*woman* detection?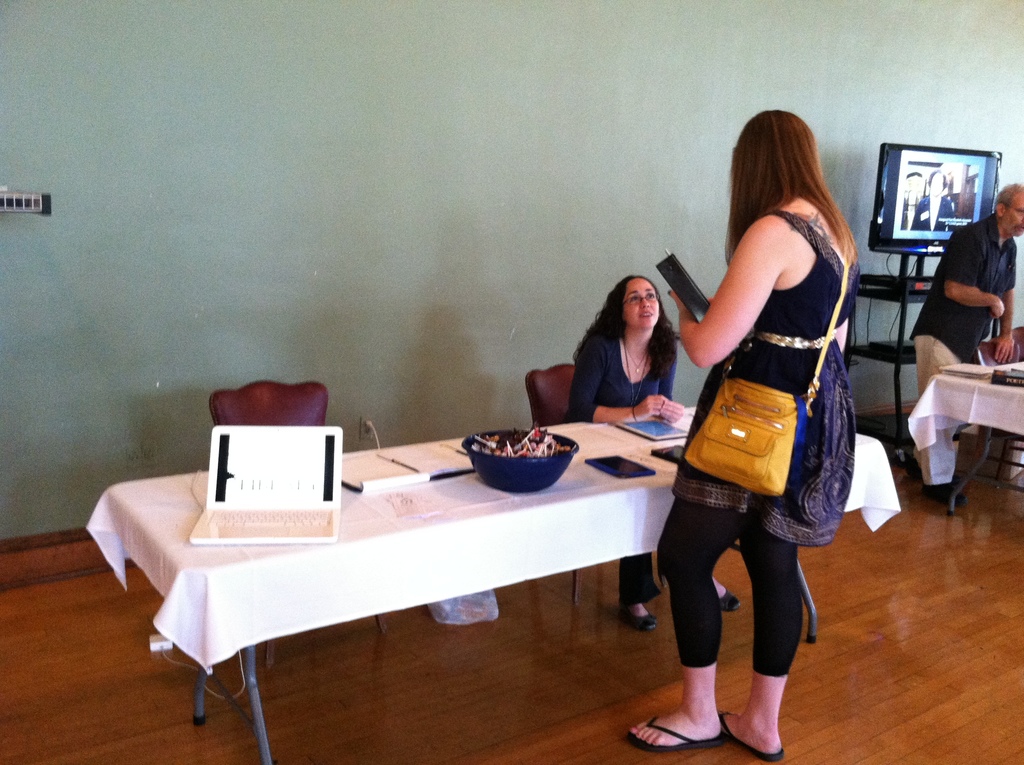
x1=654, y1=107, x2=868, y2=739
